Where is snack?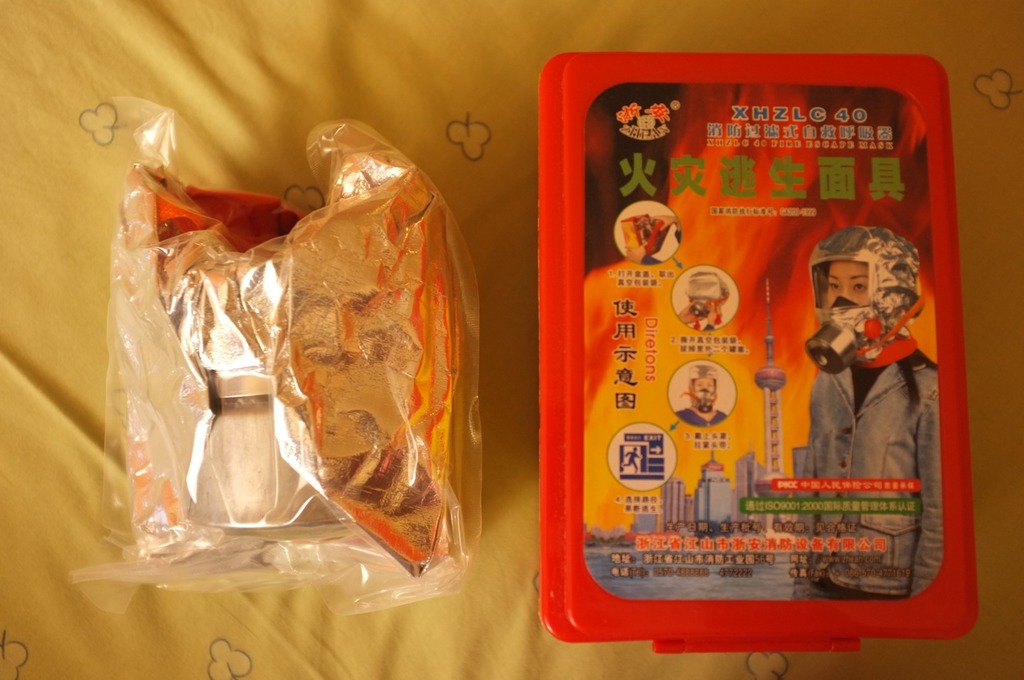
<box>68,105,491,618</box>.
